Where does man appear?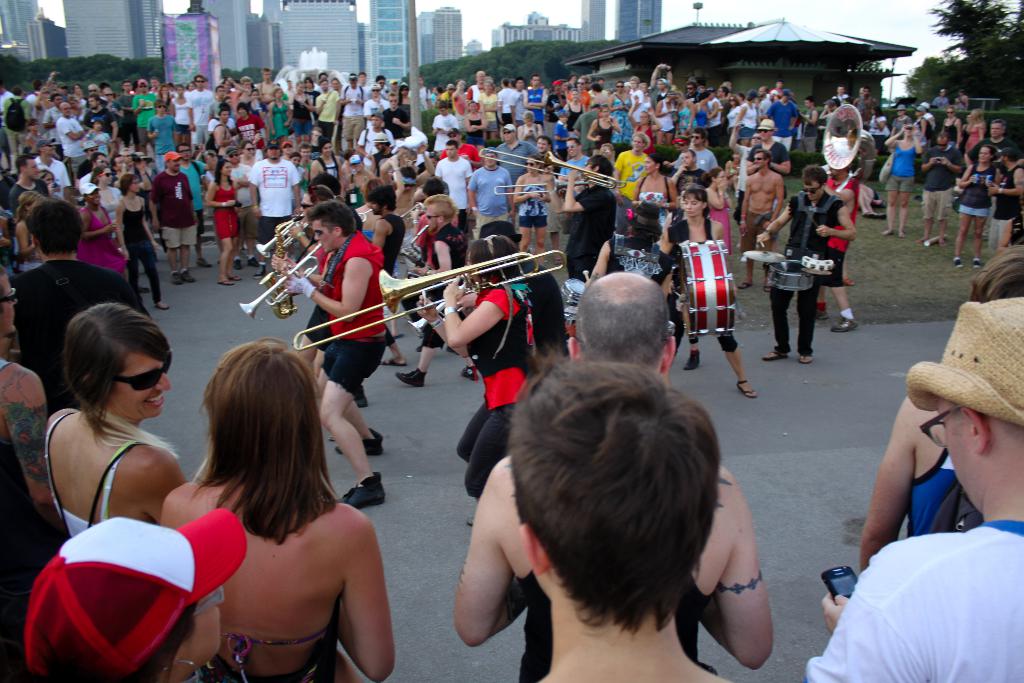
Appears at 205 109 234 130.
